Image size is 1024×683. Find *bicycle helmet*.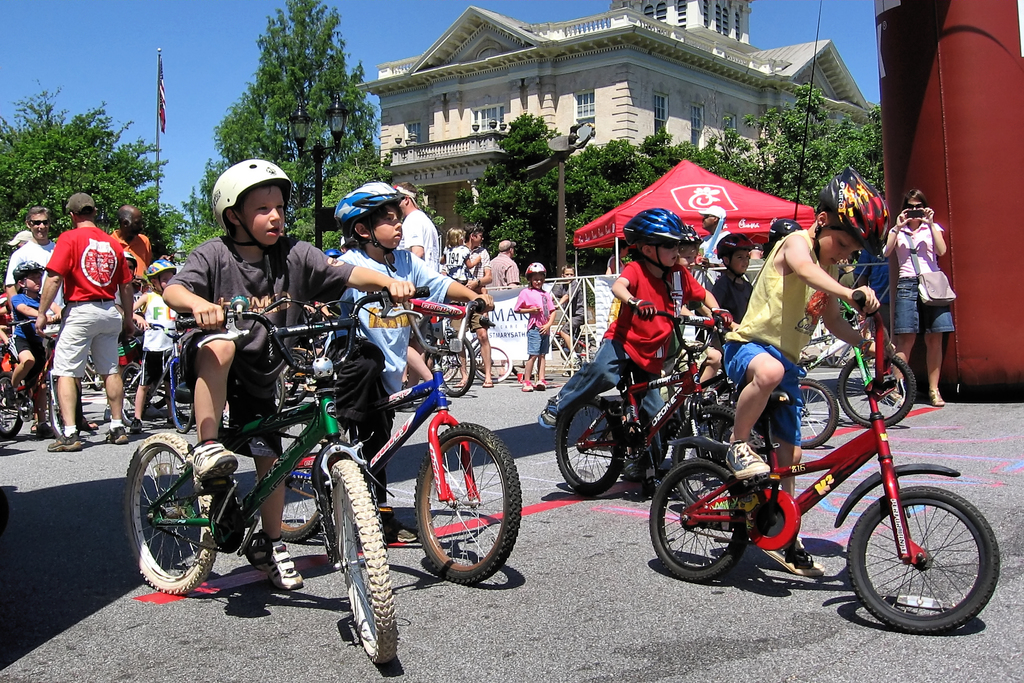
332, 179, 406, 273.
